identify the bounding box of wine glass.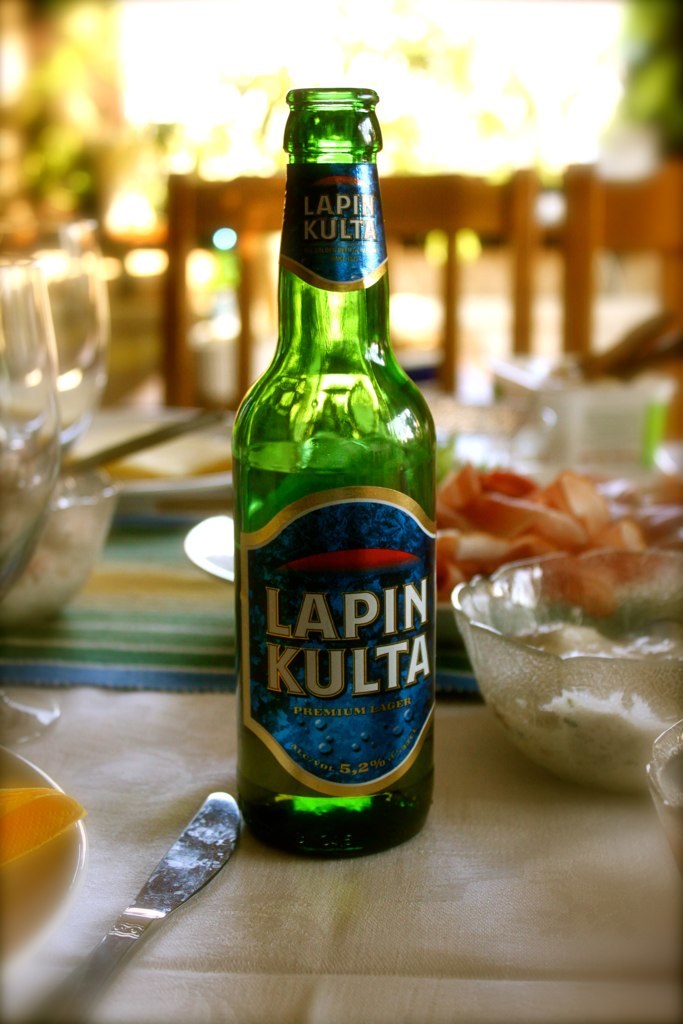
box=[12, 248, 109, 453].
